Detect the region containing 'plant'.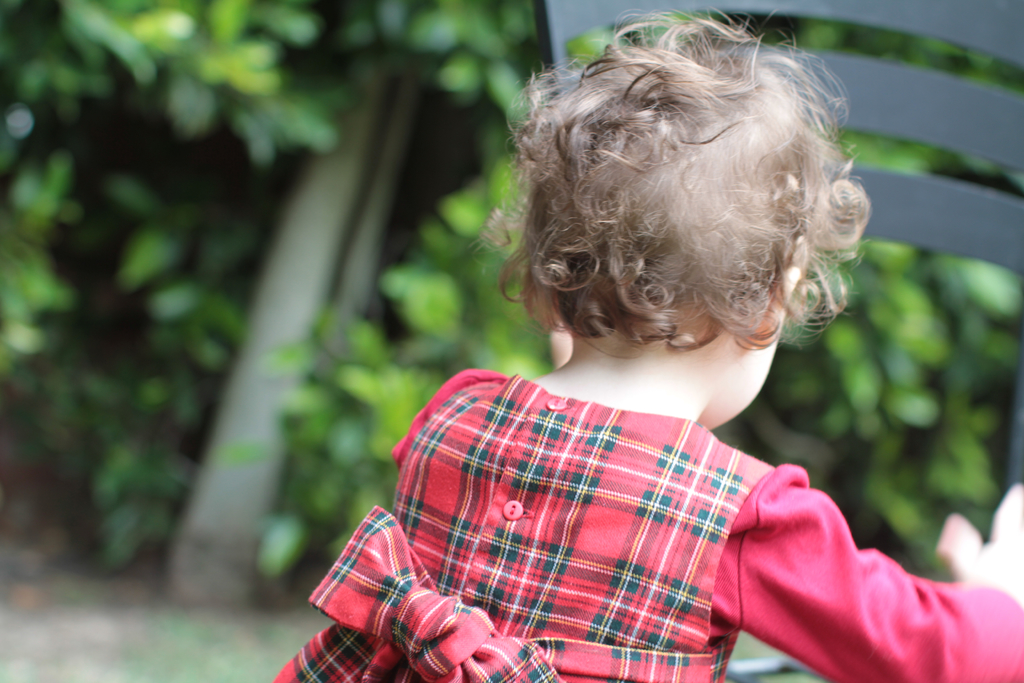
<box>714,224,1018,582</box>.
